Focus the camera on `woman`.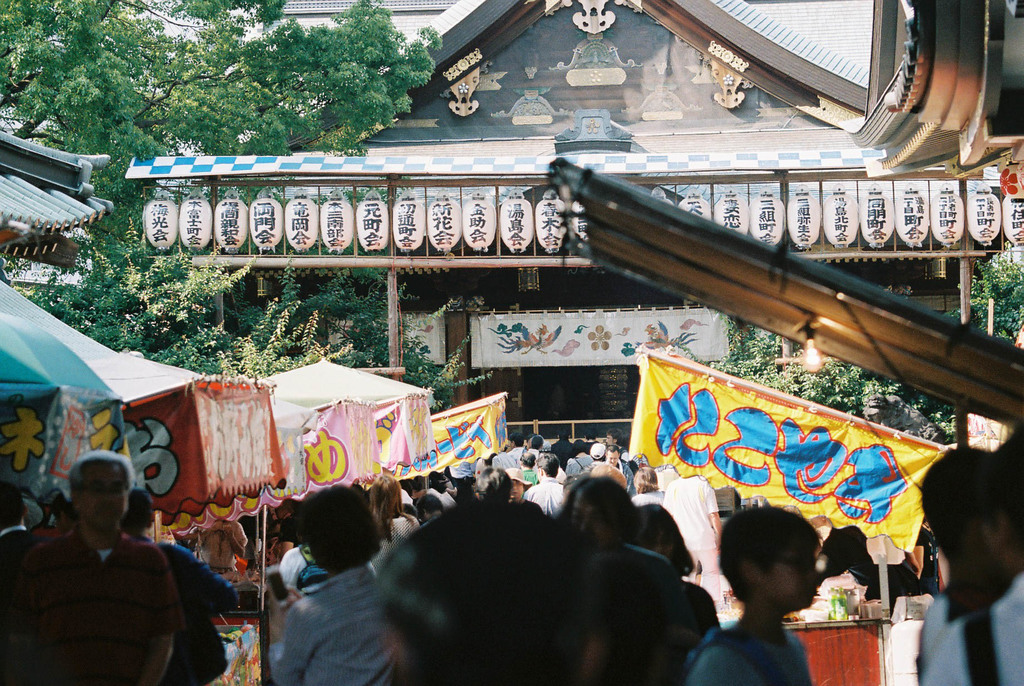
Focus region: detection(636, 503, 728, 641).
